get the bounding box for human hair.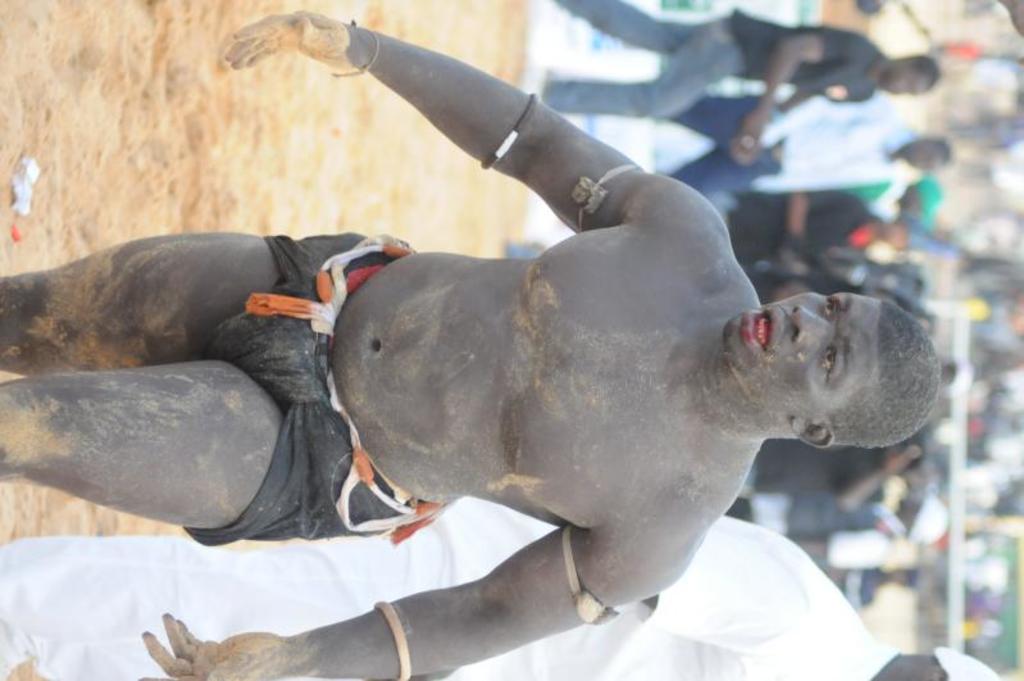
pyautogui.locateOnScreen(822, 300, 941, 446).
